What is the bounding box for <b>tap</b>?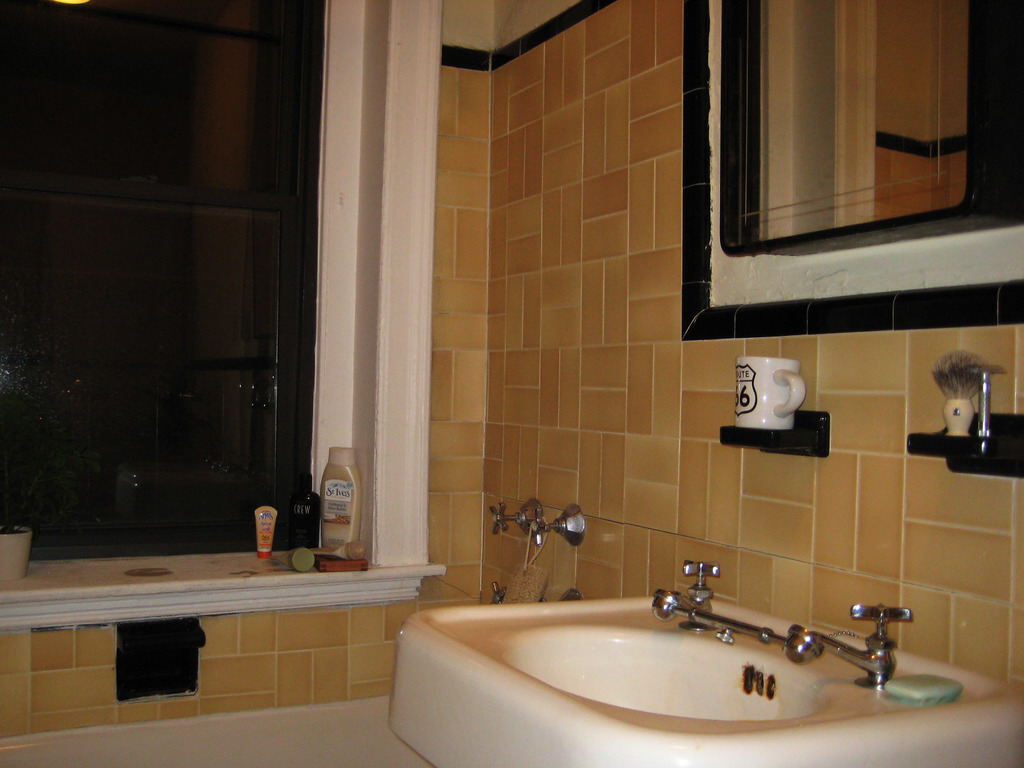
region(788, 604, 911, 688).
